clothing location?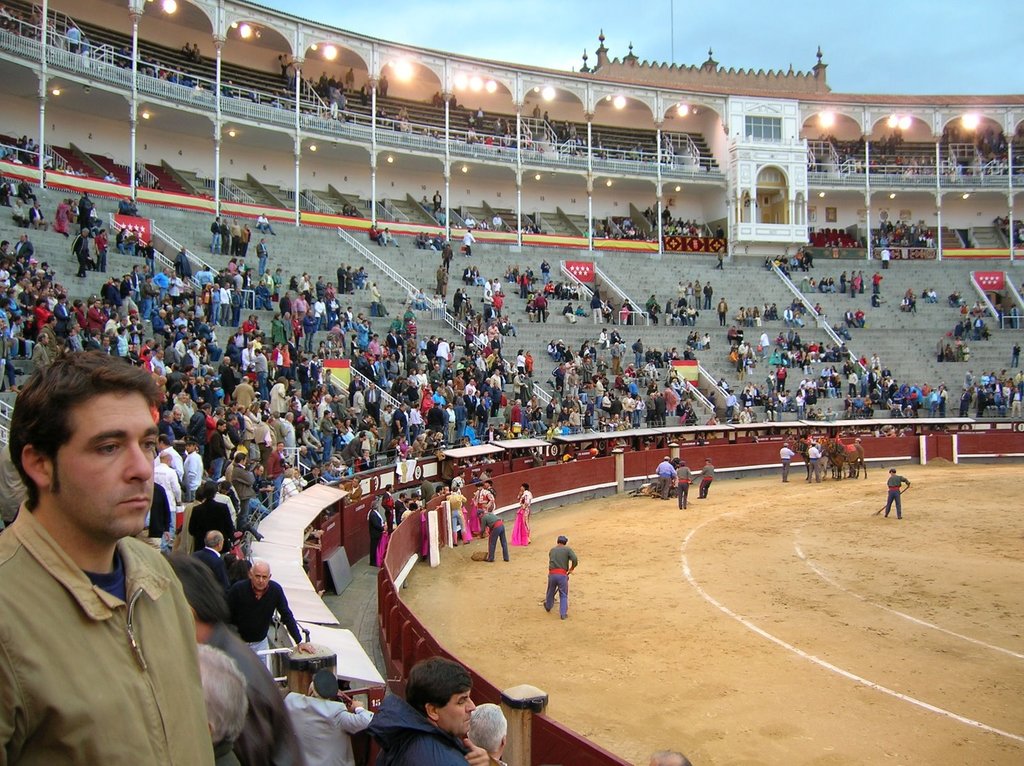
rect(728, 329, 739, 341)
